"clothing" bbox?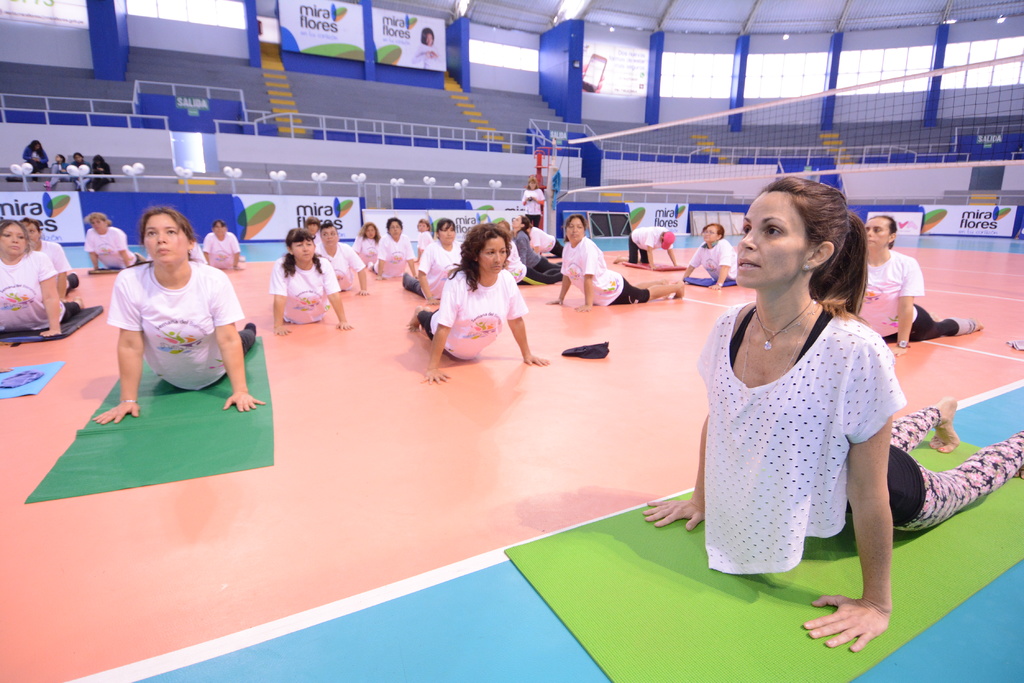
bbox(520, 186, 546, 224)
